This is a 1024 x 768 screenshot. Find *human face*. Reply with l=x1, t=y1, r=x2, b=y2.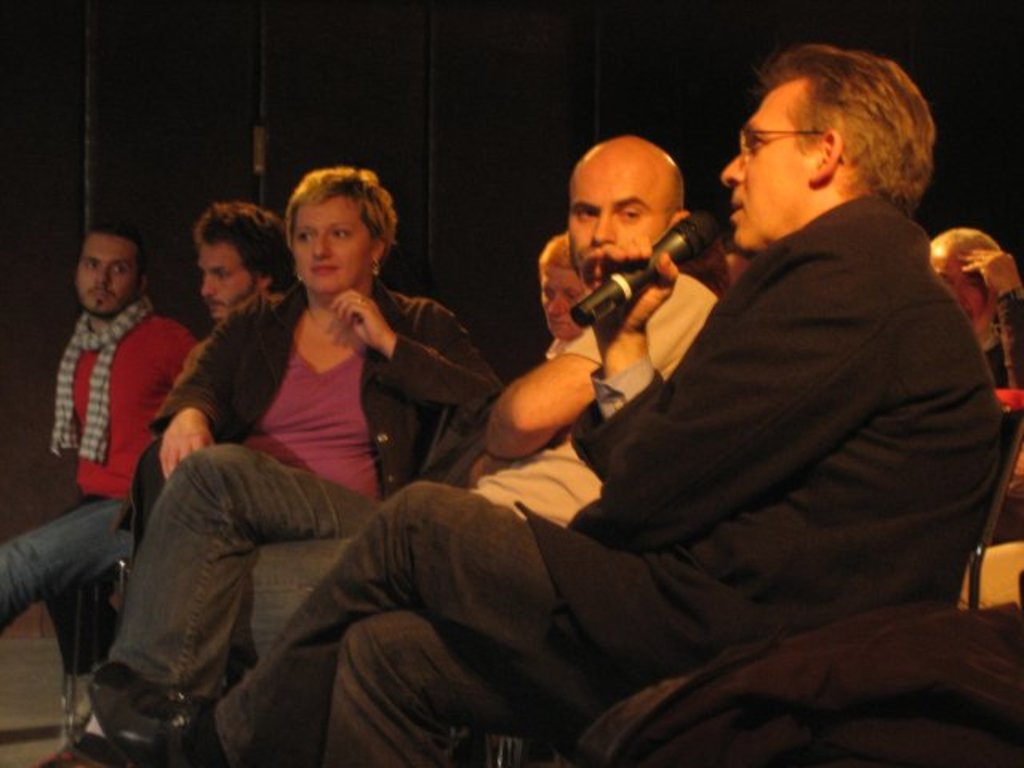
l=290, t=198, r=371, b=293.
